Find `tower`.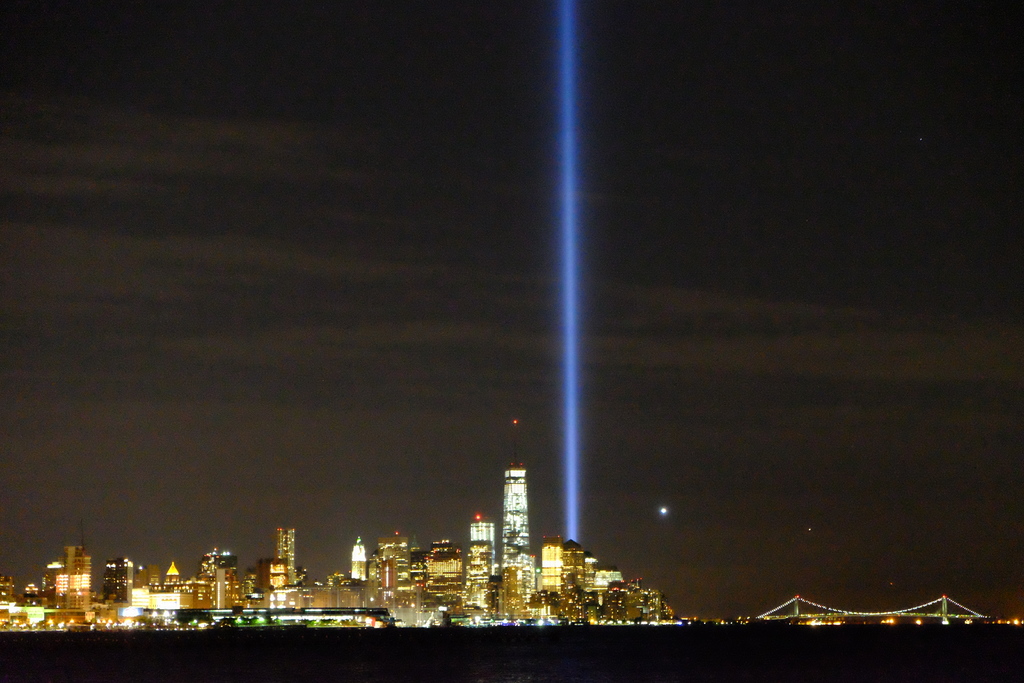
456 506 504 666.
